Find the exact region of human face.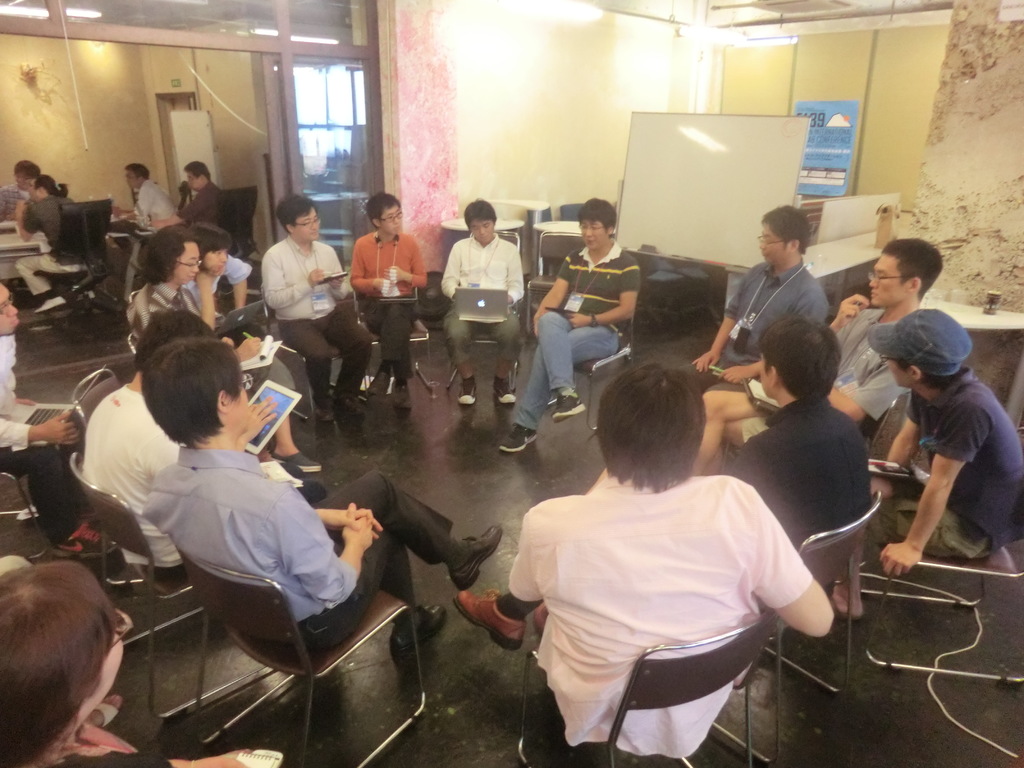
Exact region: bbox=(188, 175, 202, 190).
